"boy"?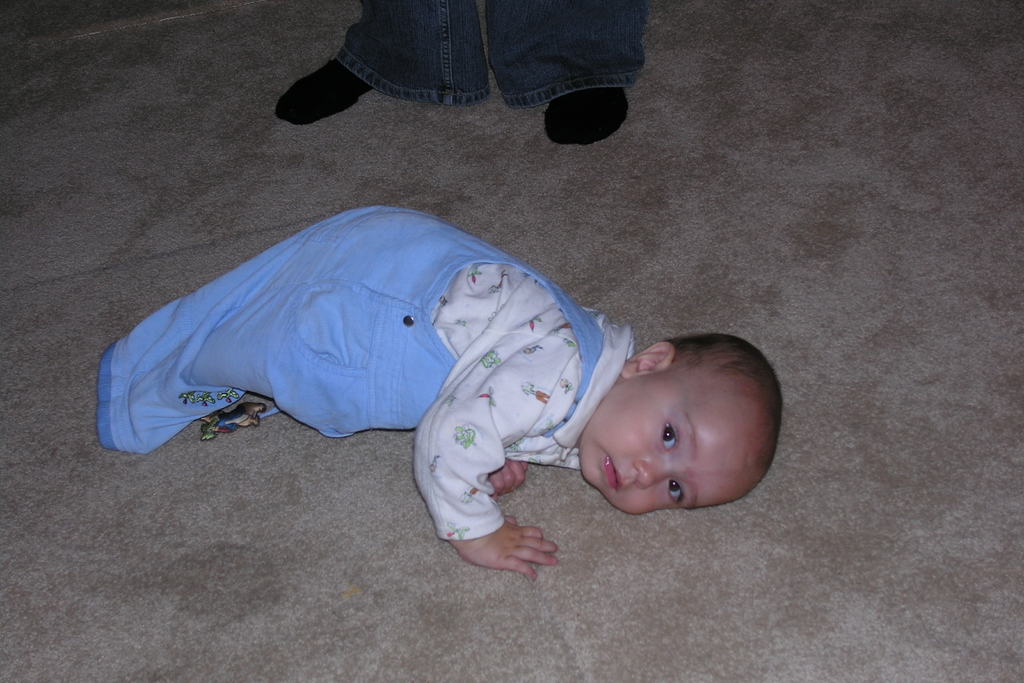
bbox=(84, 191, 791, 583)
